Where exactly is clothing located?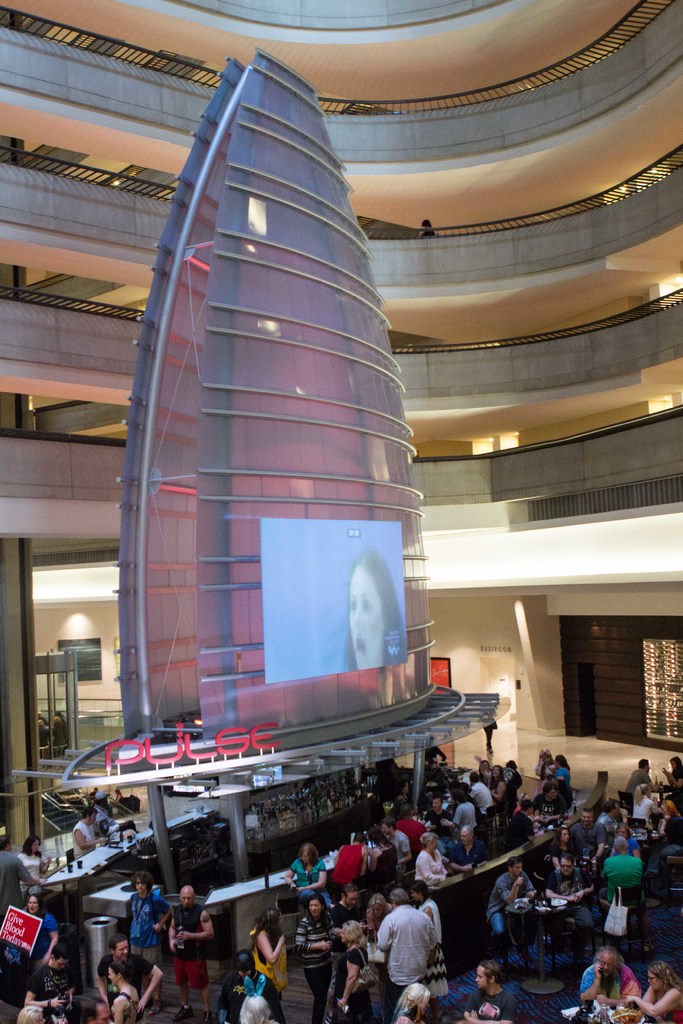
Its bounding box is (left=404, top=846, right=450, bottom=895).
